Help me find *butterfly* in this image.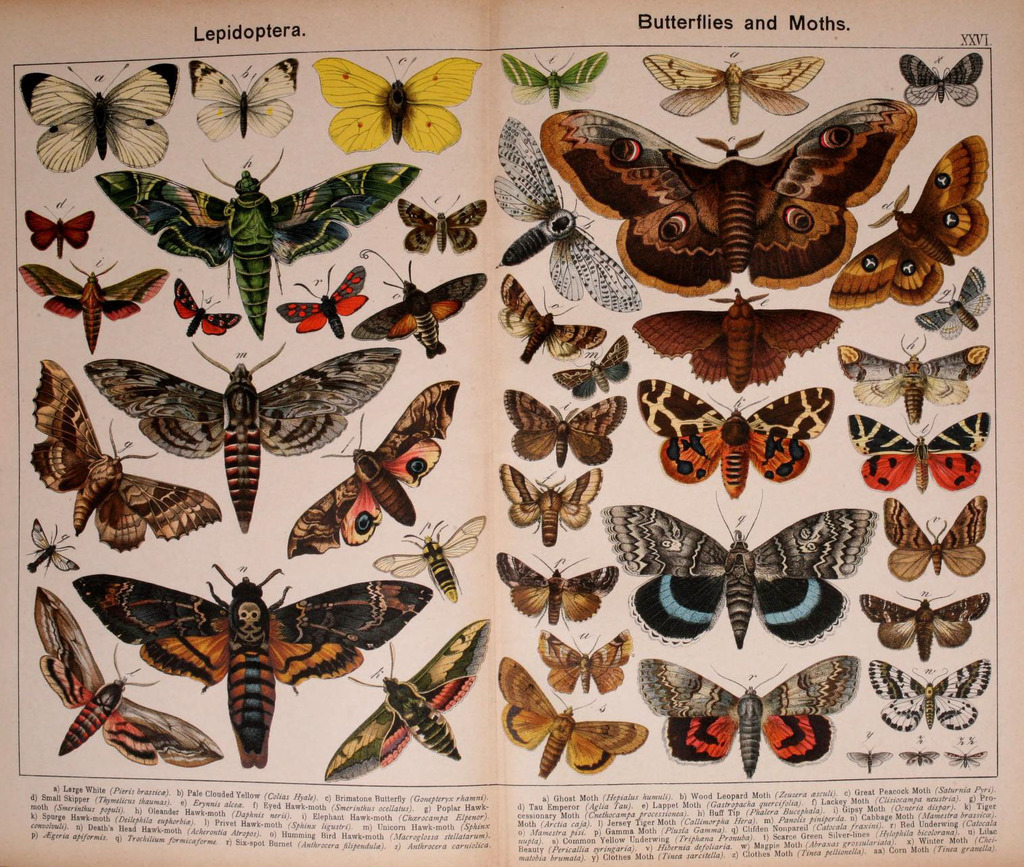
Found it: BBox(22, 210, 105, 262).
